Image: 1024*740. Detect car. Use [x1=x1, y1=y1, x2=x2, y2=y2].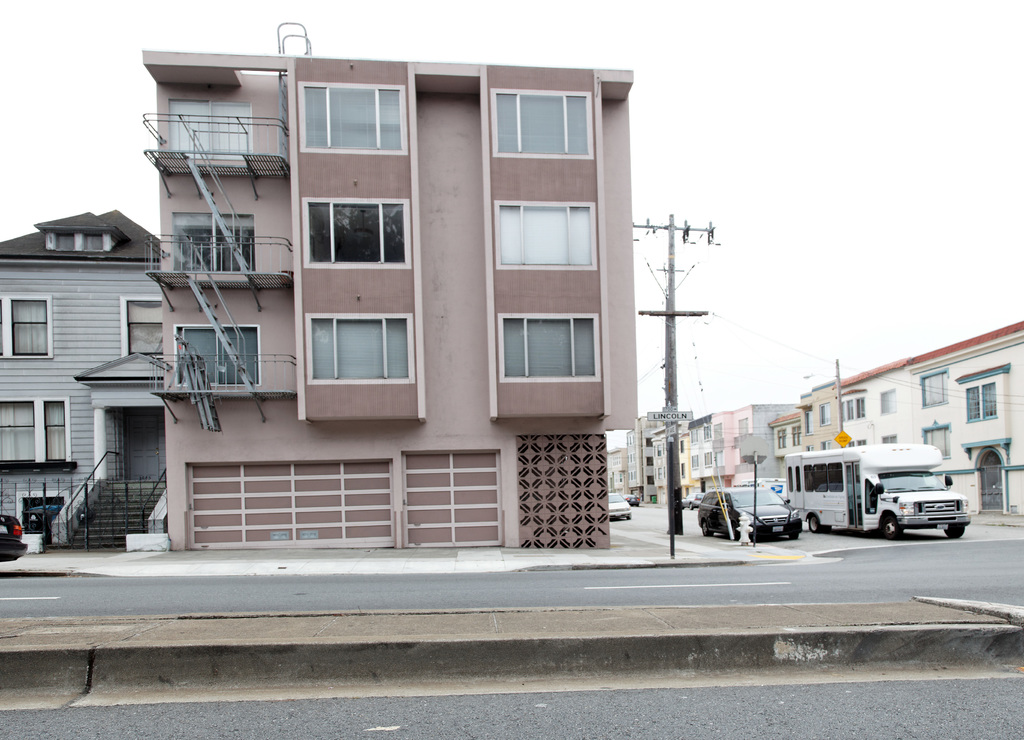
[x1=621, y1=492, x2=640, y2=507].
